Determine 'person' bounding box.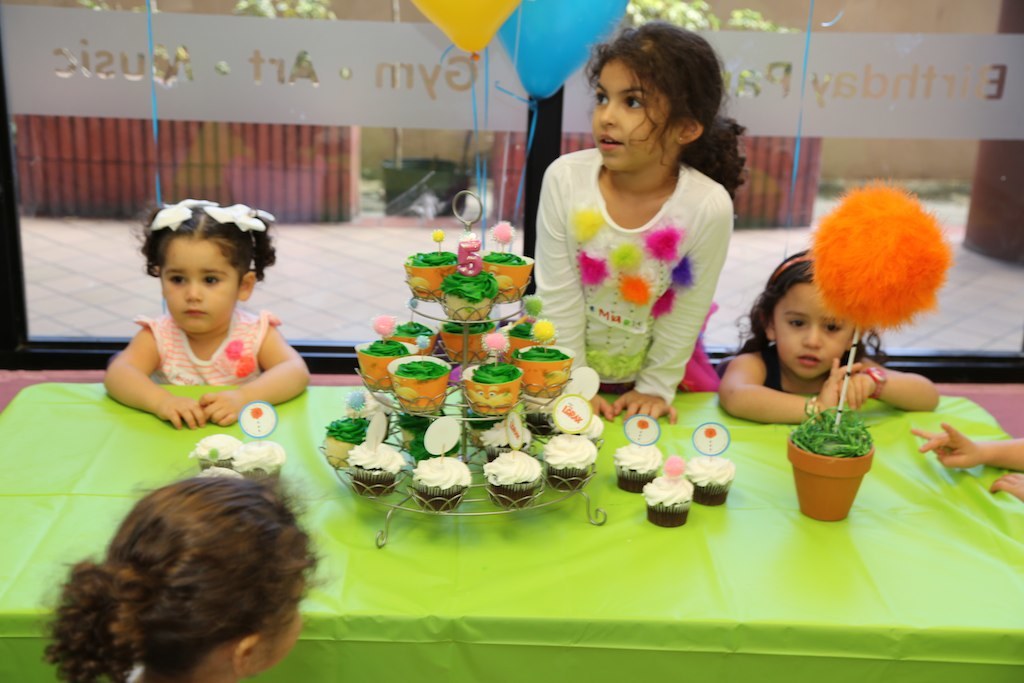
Determined: select_region(906, 411, 1023, 501).
